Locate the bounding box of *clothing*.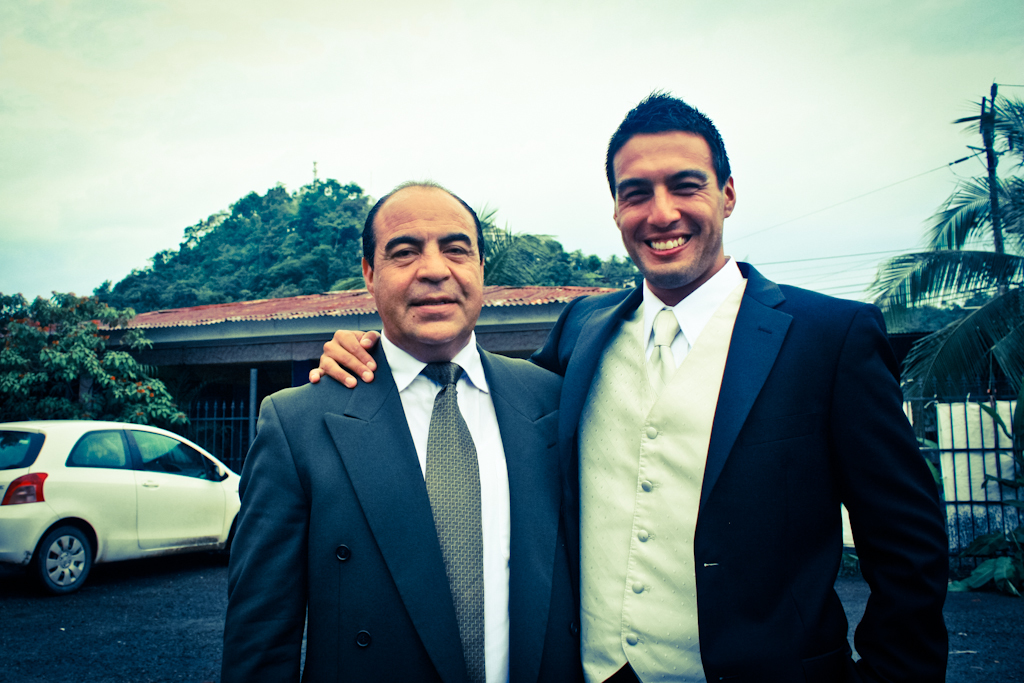
Bounding box: left=517, top=253, right=950, bottom=682.
